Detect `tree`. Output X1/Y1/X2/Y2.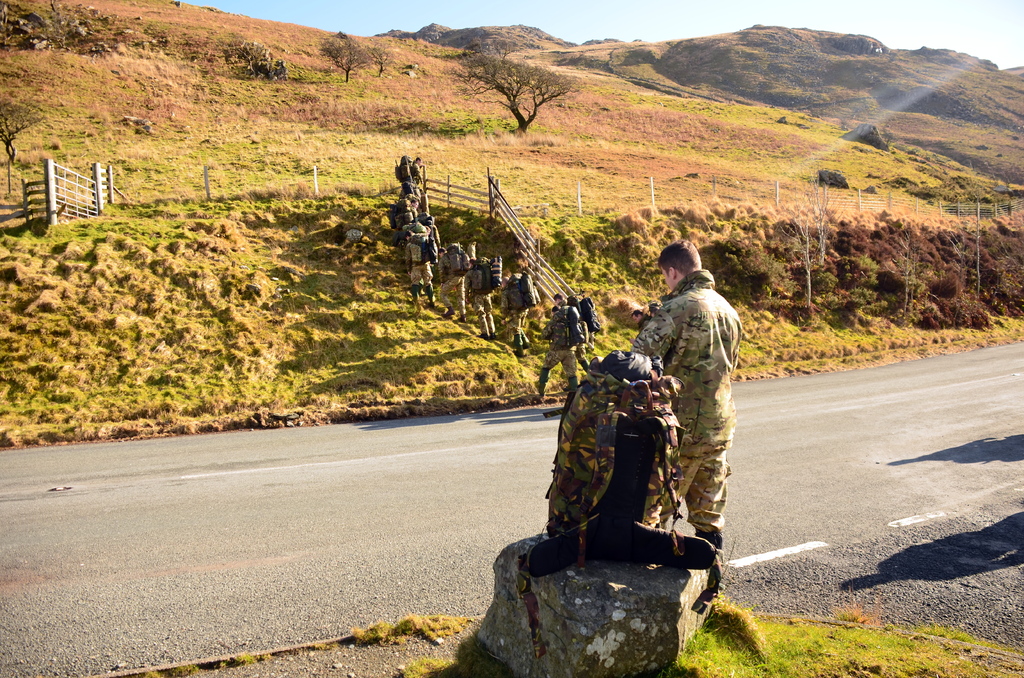
0/98/49/169.
